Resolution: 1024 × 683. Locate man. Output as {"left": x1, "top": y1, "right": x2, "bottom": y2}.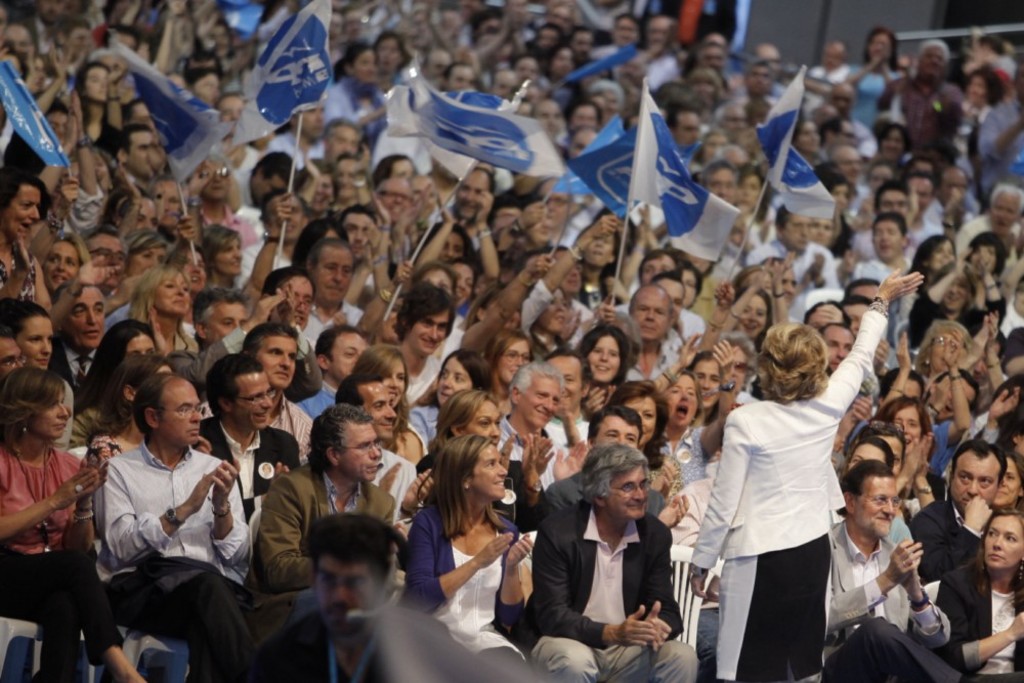
{"left": 877, "top": 32, "right": 966, "bottom": 167}.
